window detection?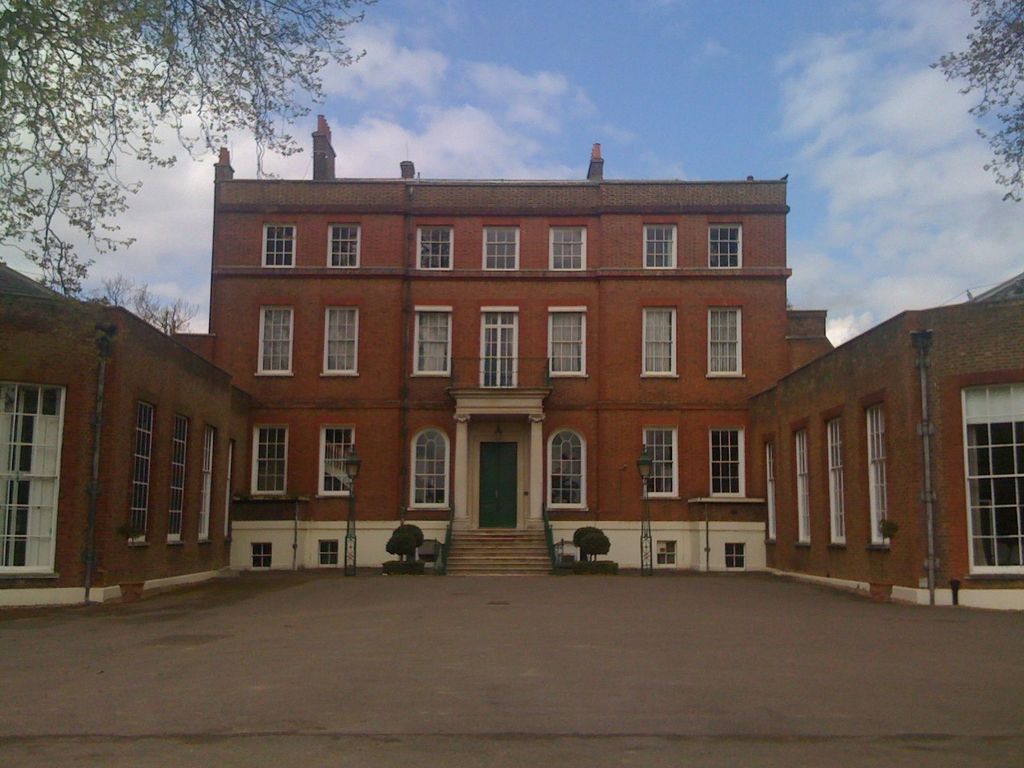
(left=219, top=442, right=234, bottom=538)
